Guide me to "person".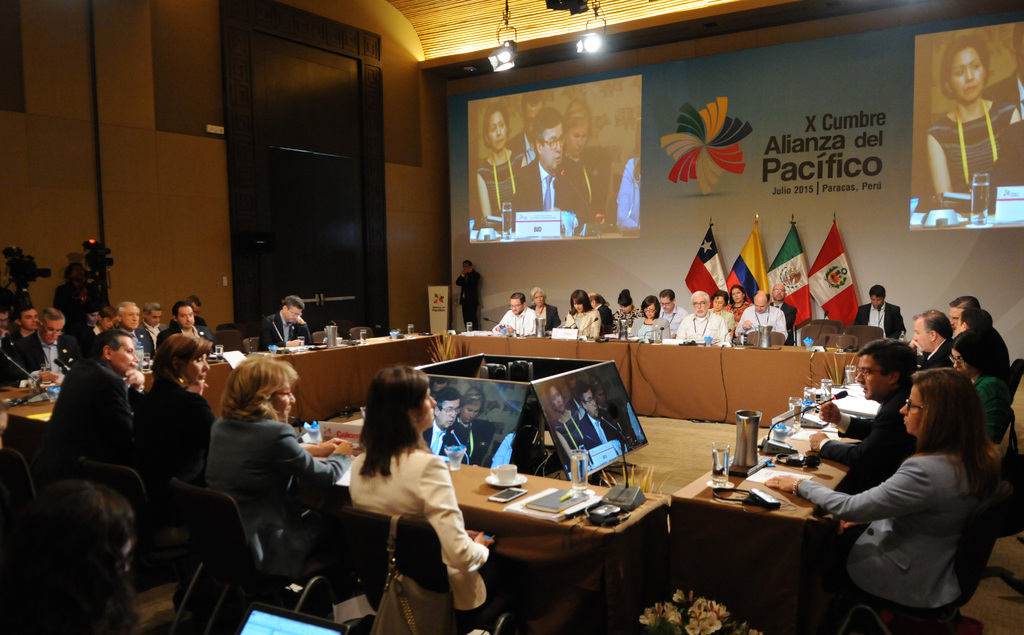
Guidance: detection(201, 352, 356, 573).
